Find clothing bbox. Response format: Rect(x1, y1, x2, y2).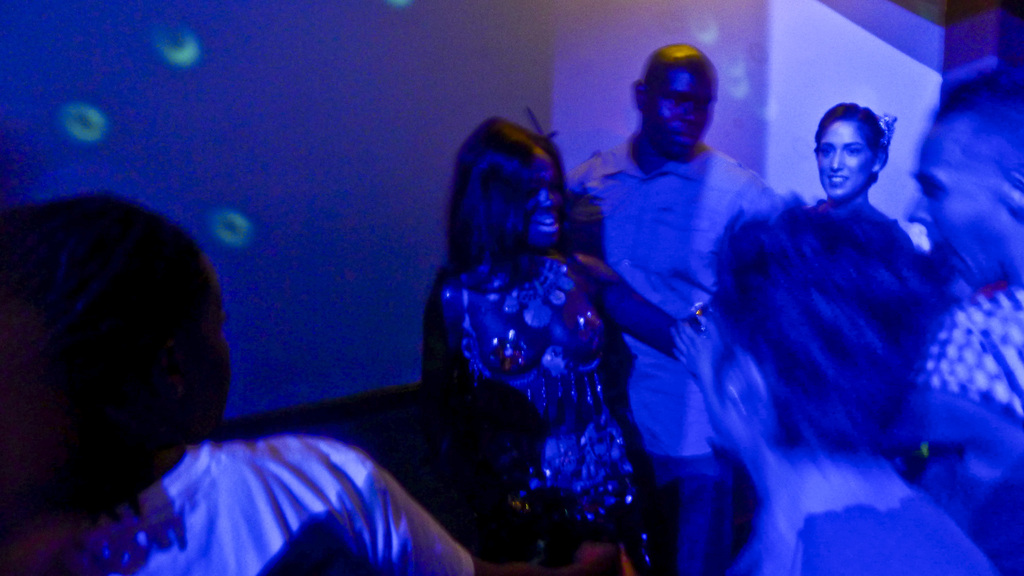
Rect(48, 440, 475, 575).
